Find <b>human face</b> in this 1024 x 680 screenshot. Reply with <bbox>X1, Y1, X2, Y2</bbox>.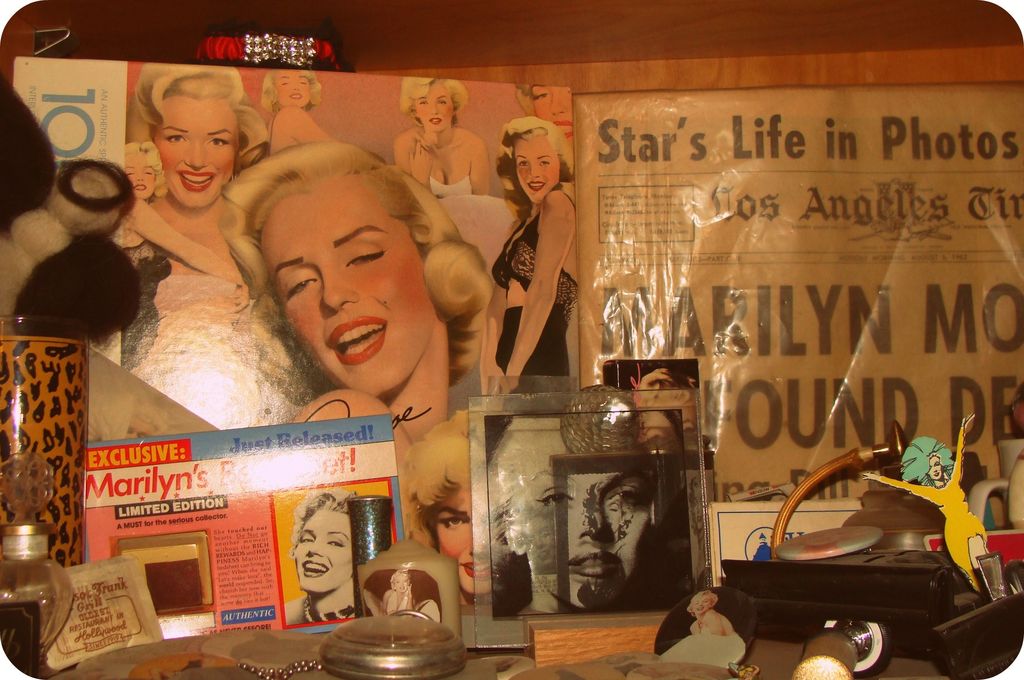
<bbox>516, 428, 650, 597</bbox>.
